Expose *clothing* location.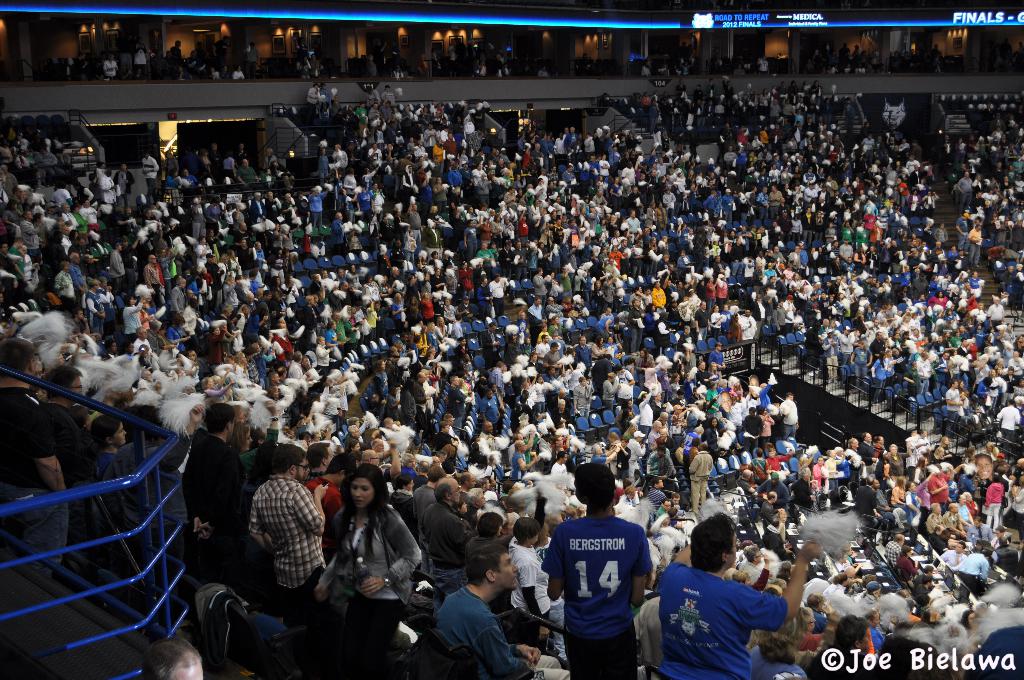
Exposed at 447:168:466:182.
